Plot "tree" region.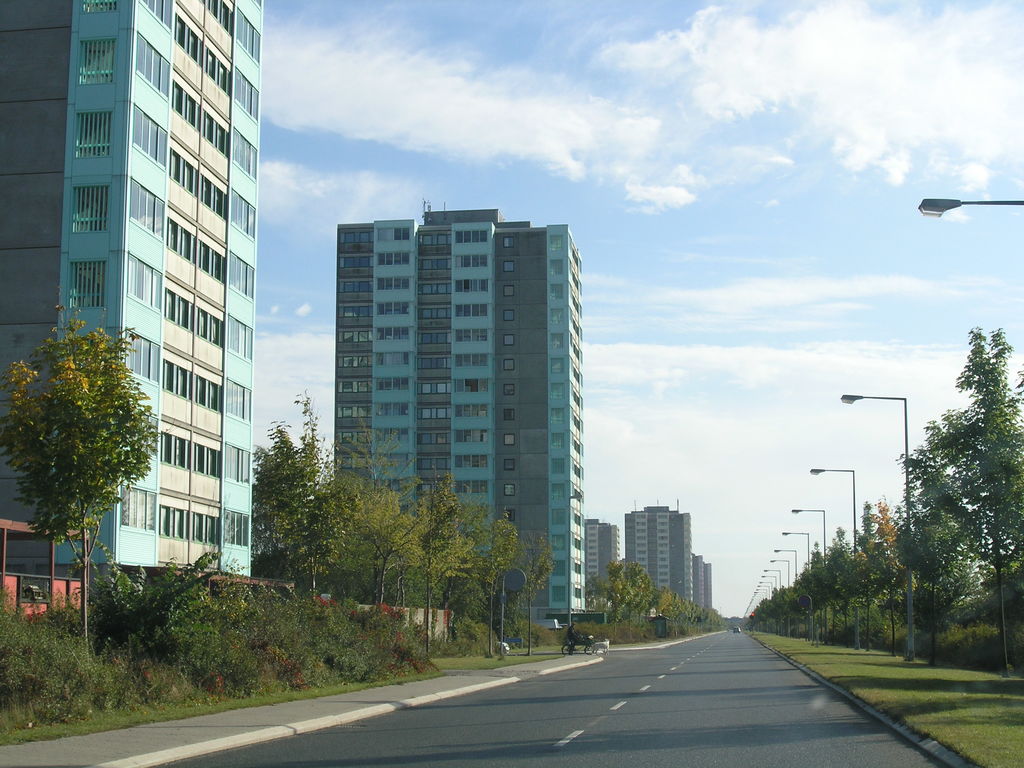
Plotted at (405, 478, 468, 602).
